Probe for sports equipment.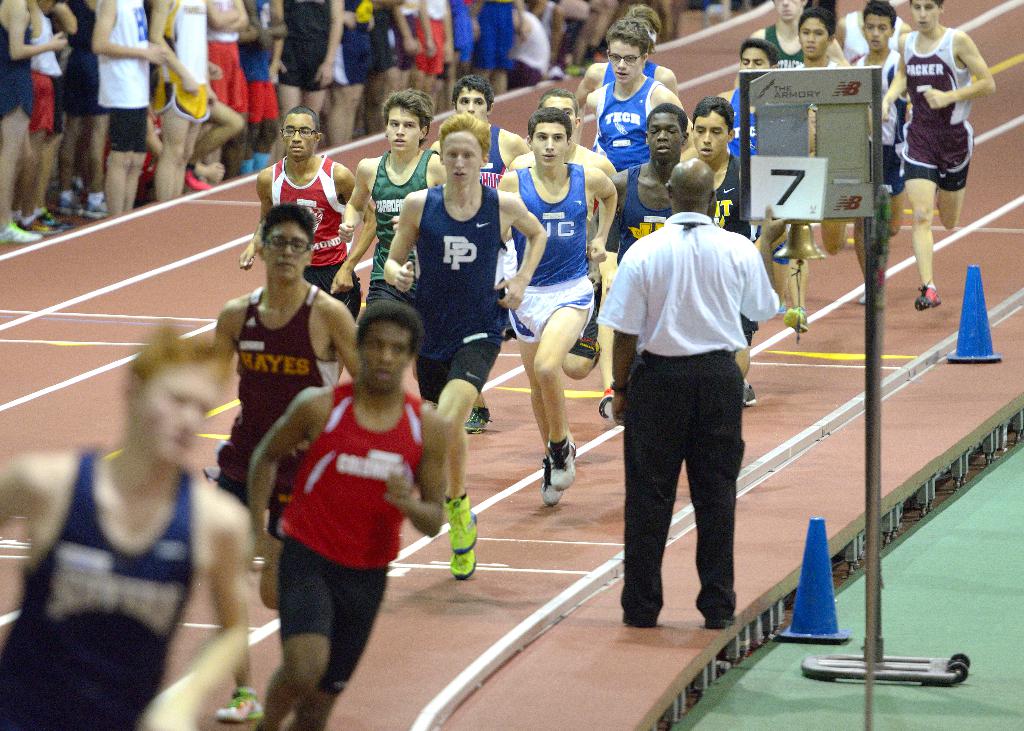
Probe result: 445, 493, 481, 554.
